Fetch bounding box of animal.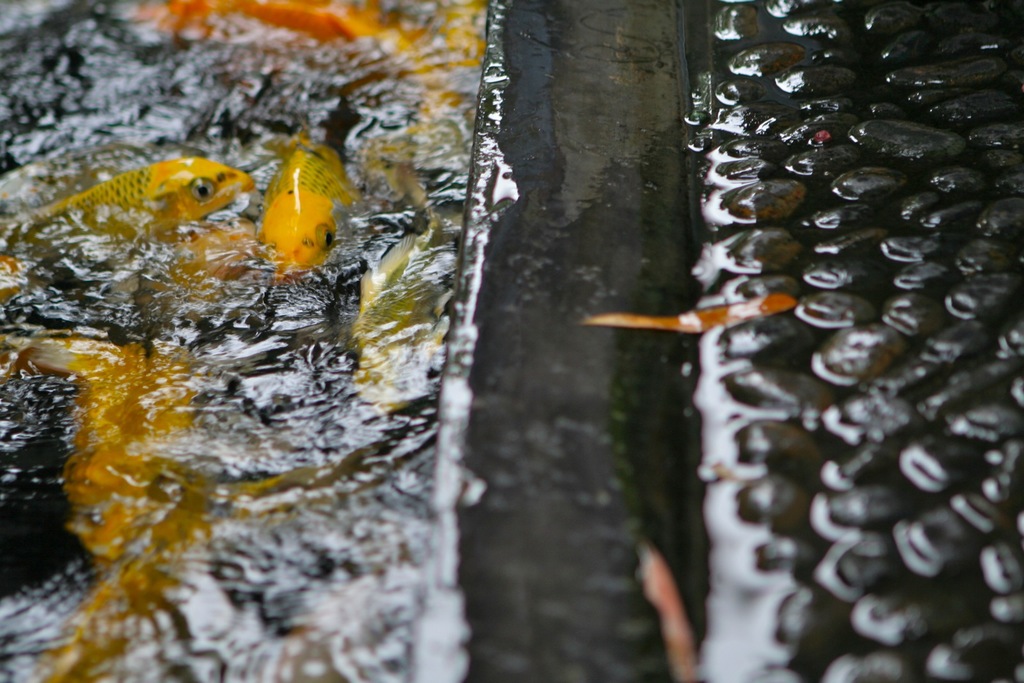
Bbox: pyautogui.locateOnScreen(18, 337, 189, 561).
